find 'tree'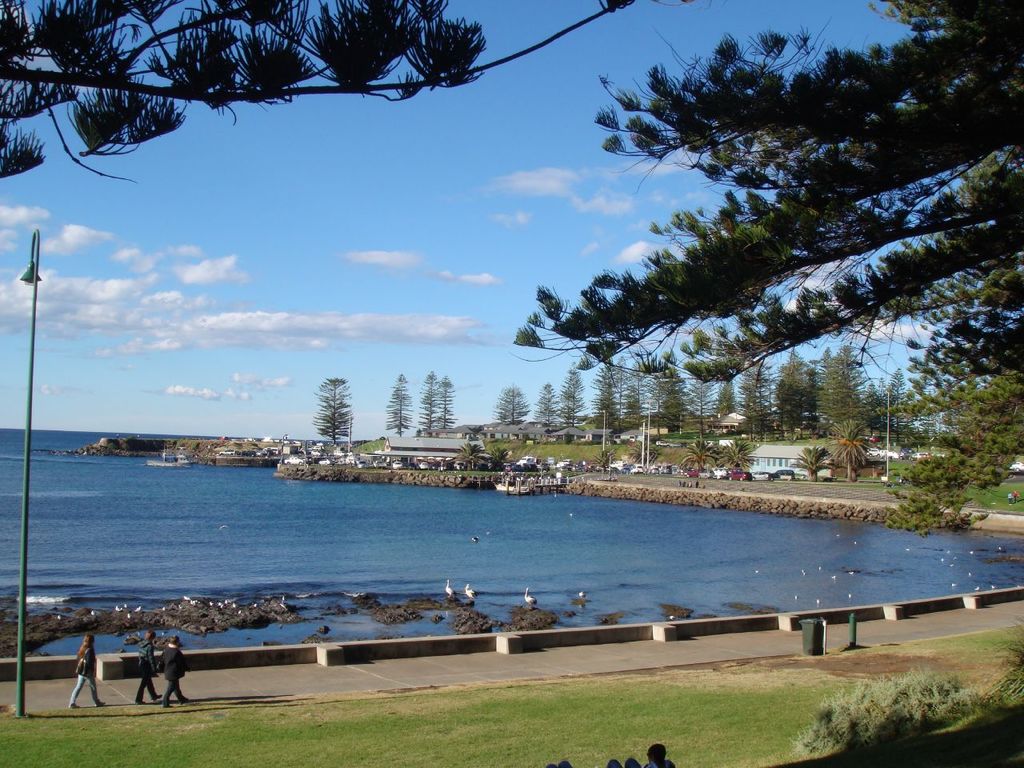
<bbox>558, 368, 590, 430</bbox>
